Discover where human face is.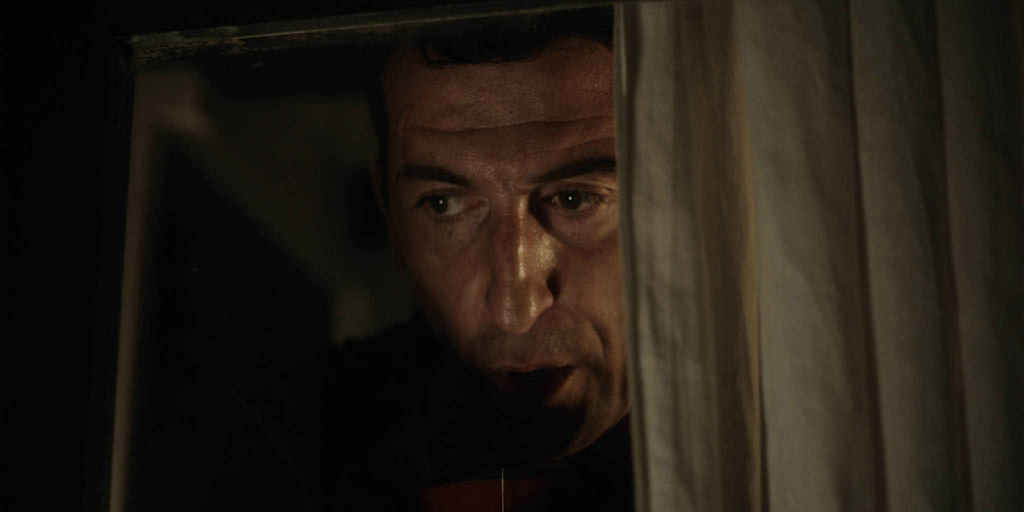
Discovered at l=374, t=33, r=639, b=458.
